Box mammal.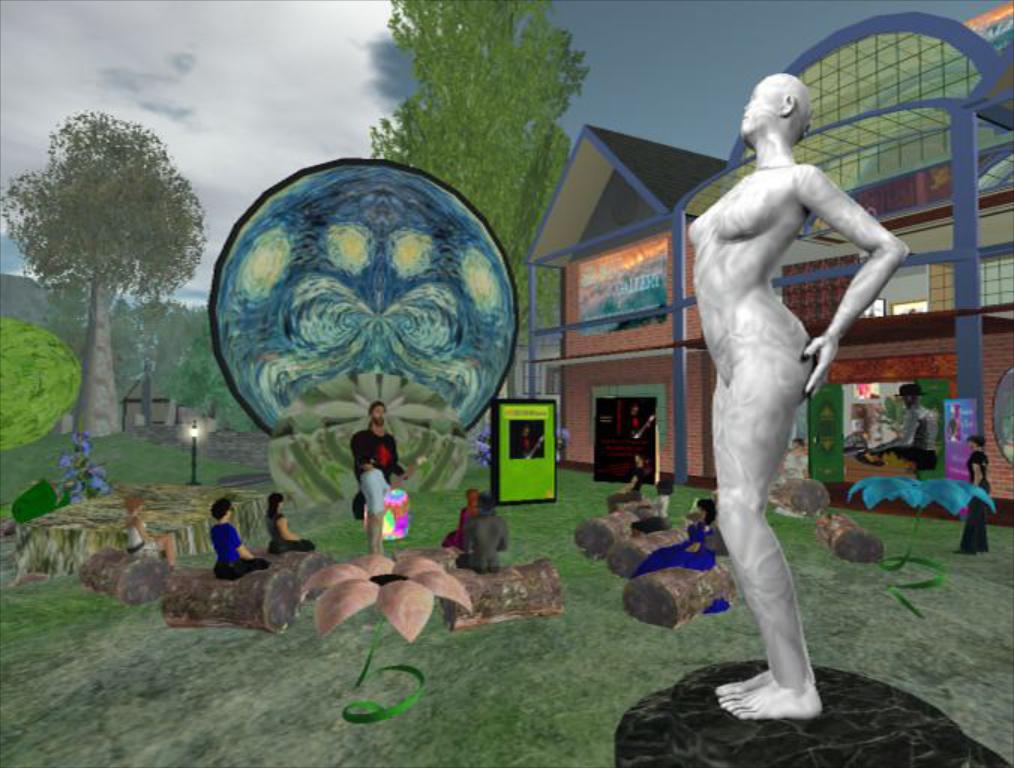
<box>871,372,943,474</box>.
